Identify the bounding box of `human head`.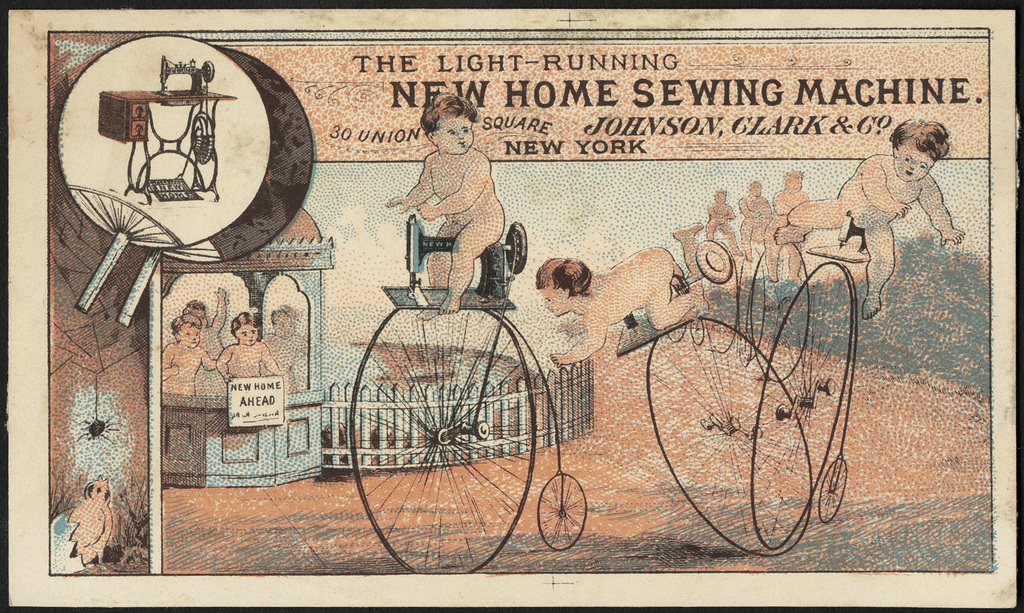
l=170, t=311, r=200, b=351.
